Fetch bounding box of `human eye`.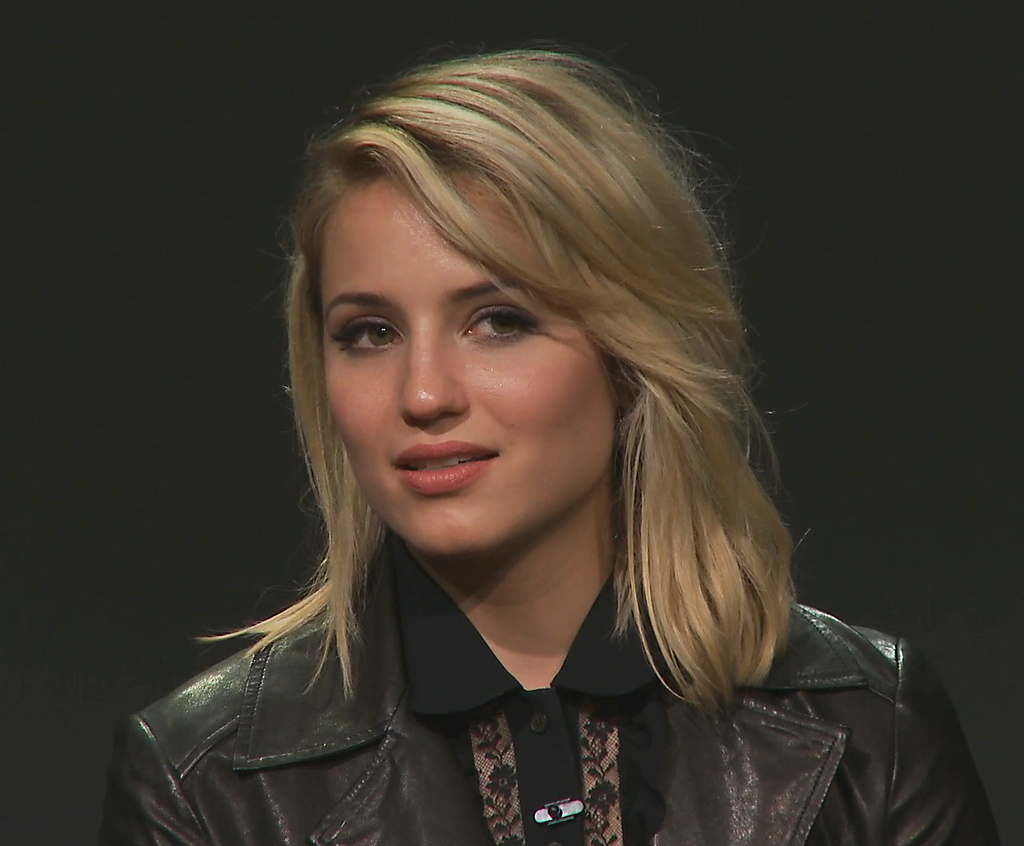
Bbox: x1=330, y1=308, x2=408, y2=359.
